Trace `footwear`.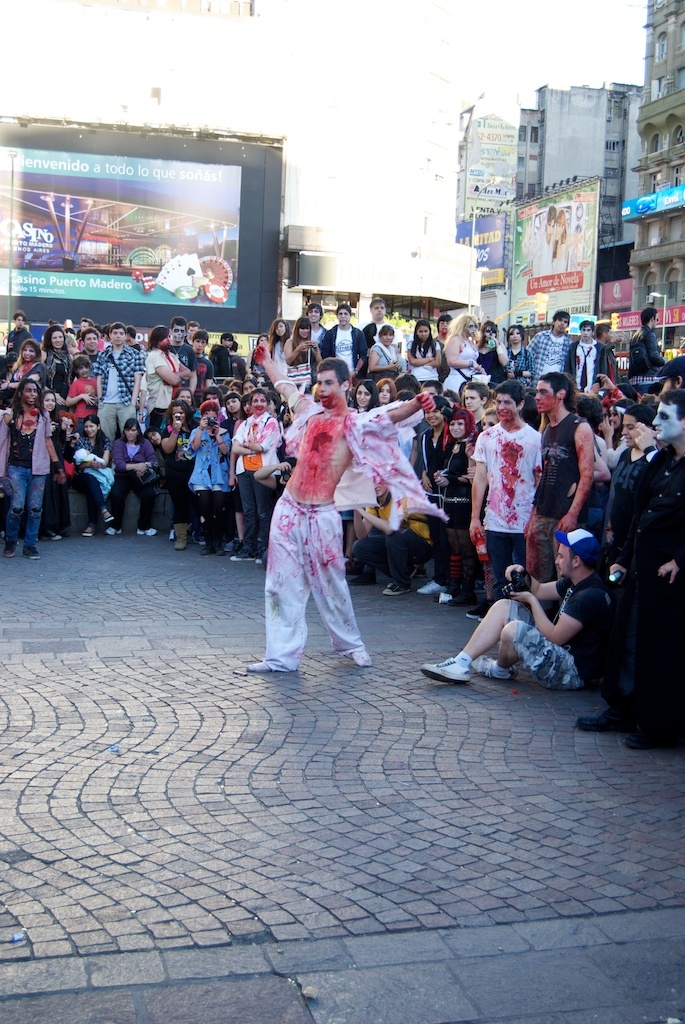
Traced to locate(419, 656, 470, 684).
